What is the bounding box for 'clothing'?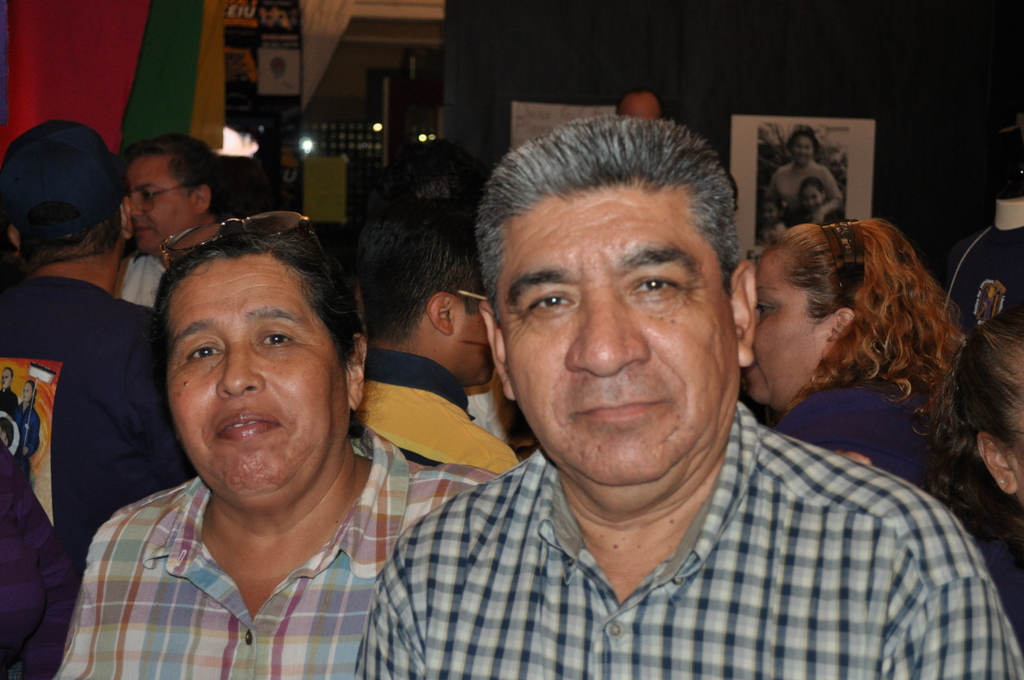
355/394/1020/679.
